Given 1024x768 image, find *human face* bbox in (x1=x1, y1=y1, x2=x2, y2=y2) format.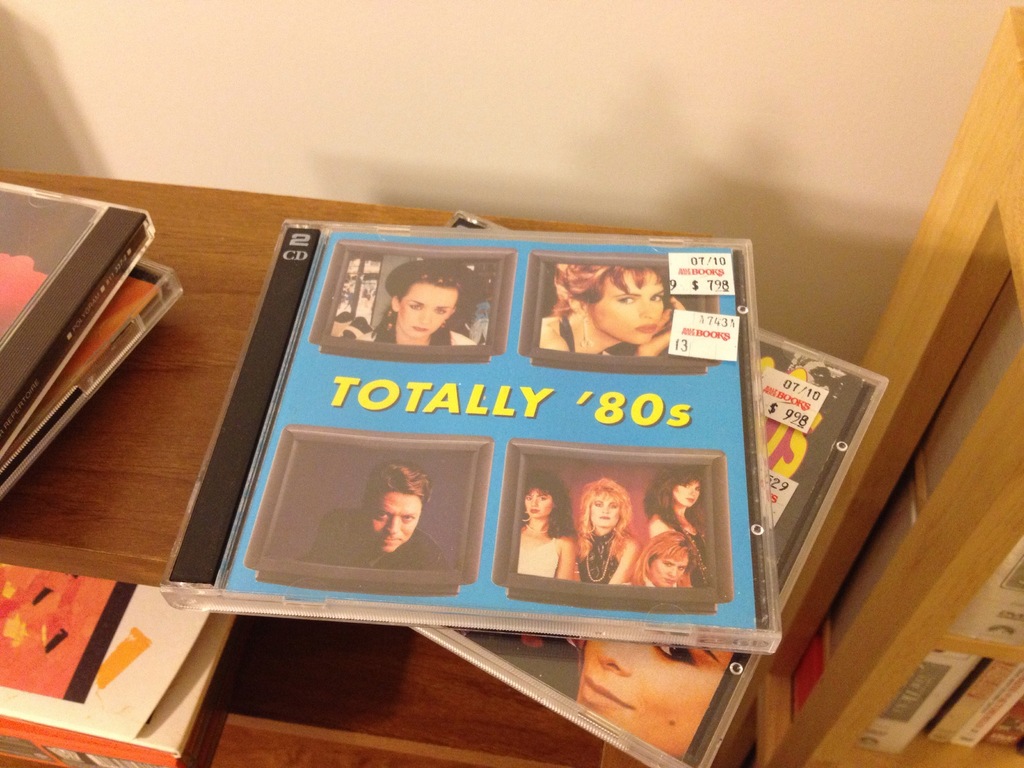
(x1=675, y1=484, x2=698, y2=508).
